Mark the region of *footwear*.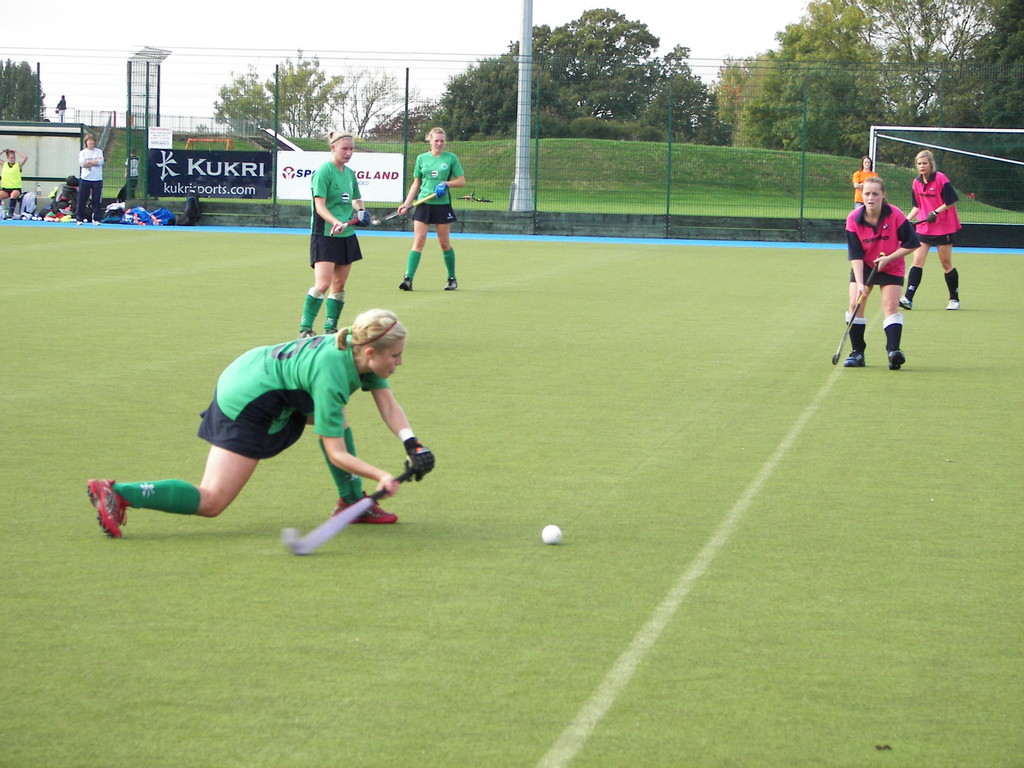
Region: rect(445, 273, 461, 292).
